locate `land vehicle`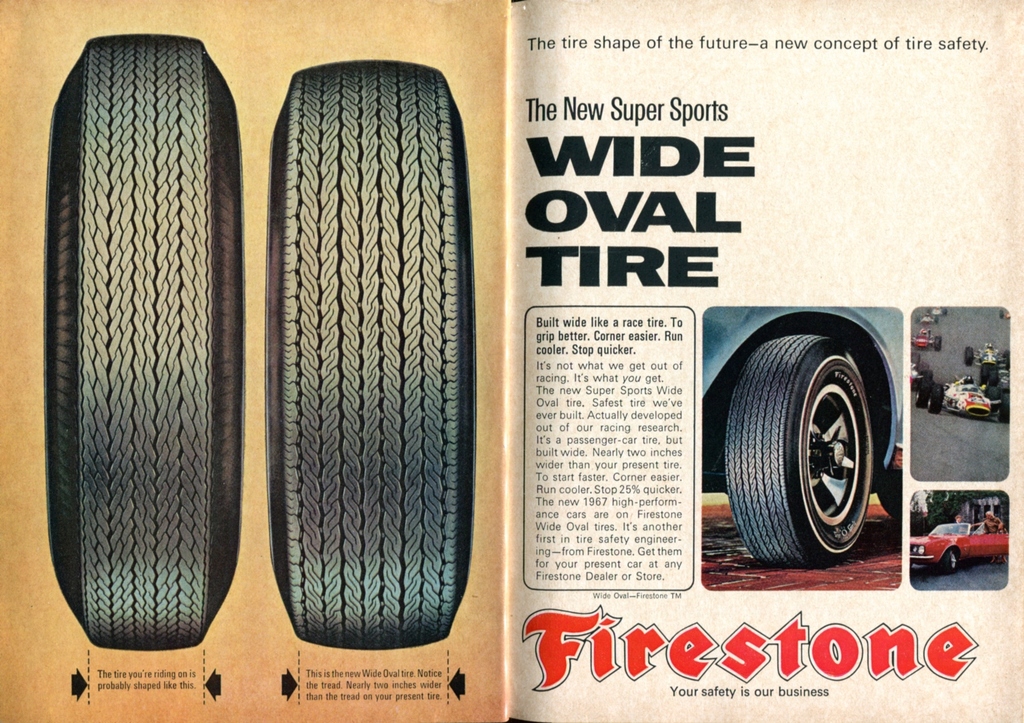
(917,377,1009,420)
